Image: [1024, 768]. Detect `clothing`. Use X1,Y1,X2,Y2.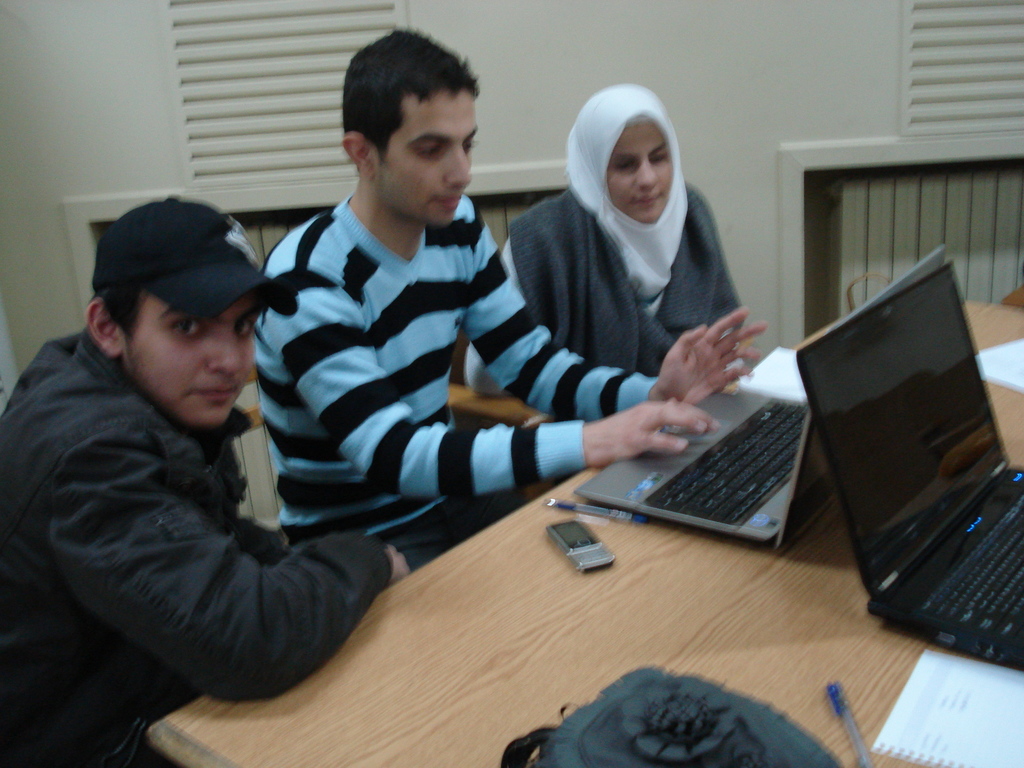
237,124,632,559.
